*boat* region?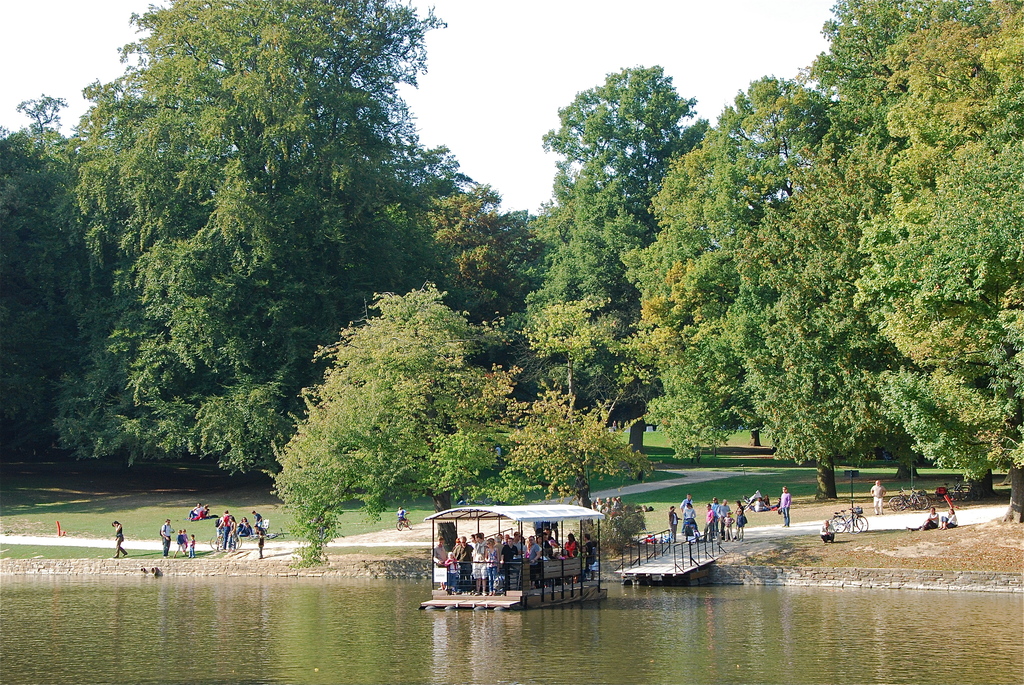
417,500,610,613
